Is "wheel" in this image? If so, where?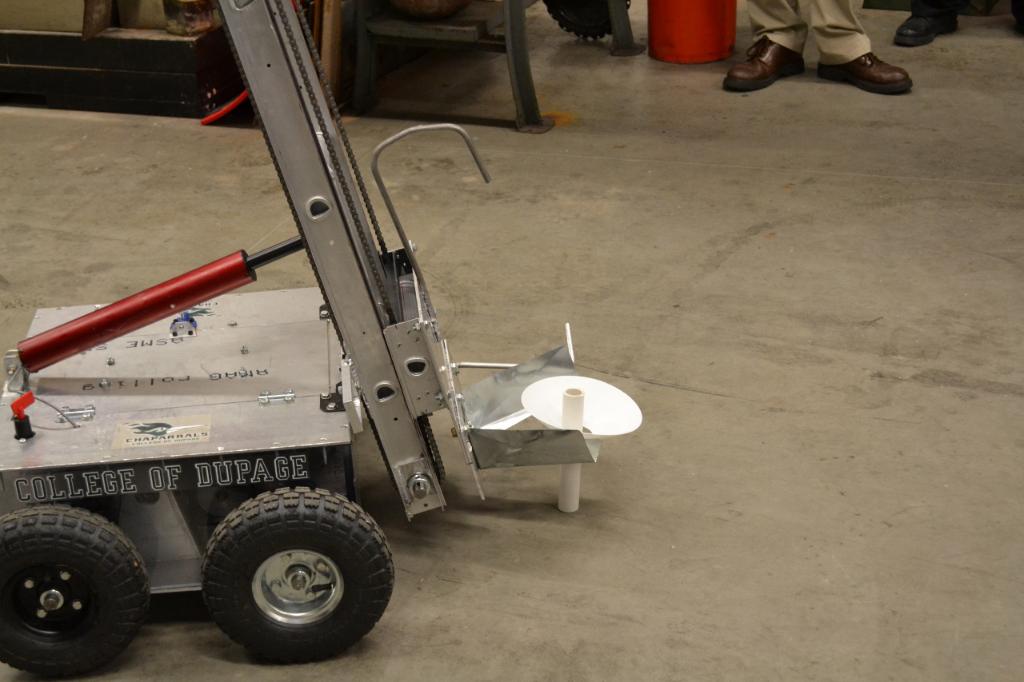
Yes, at <box>188,498,382,652</box>.
